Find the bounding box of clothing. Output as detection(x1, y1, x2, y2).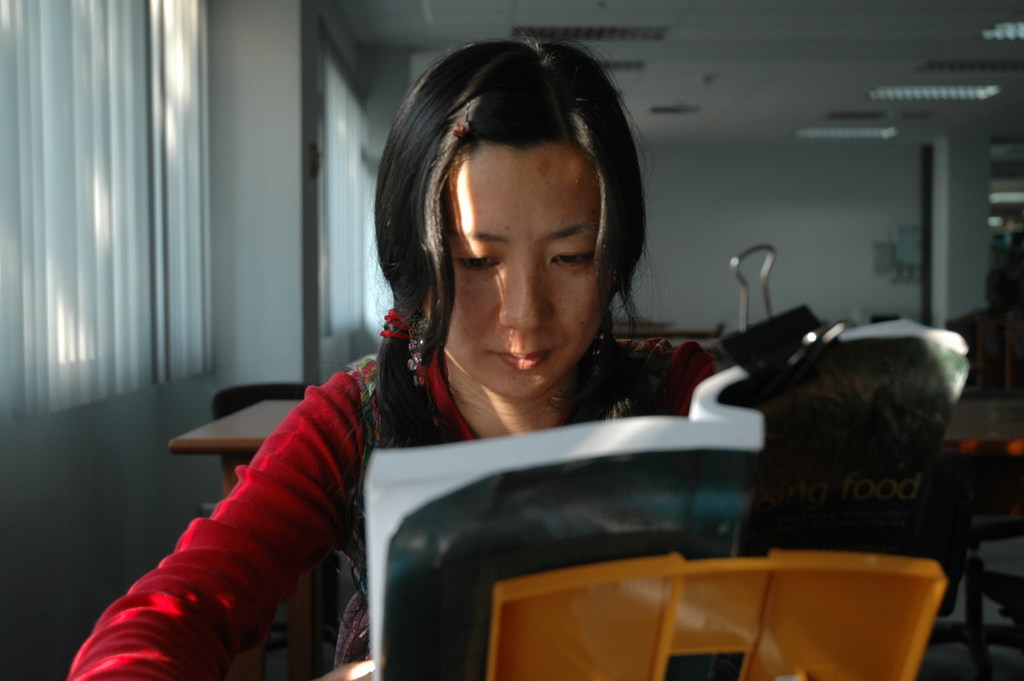
detection(57, 306, 905, 680).
